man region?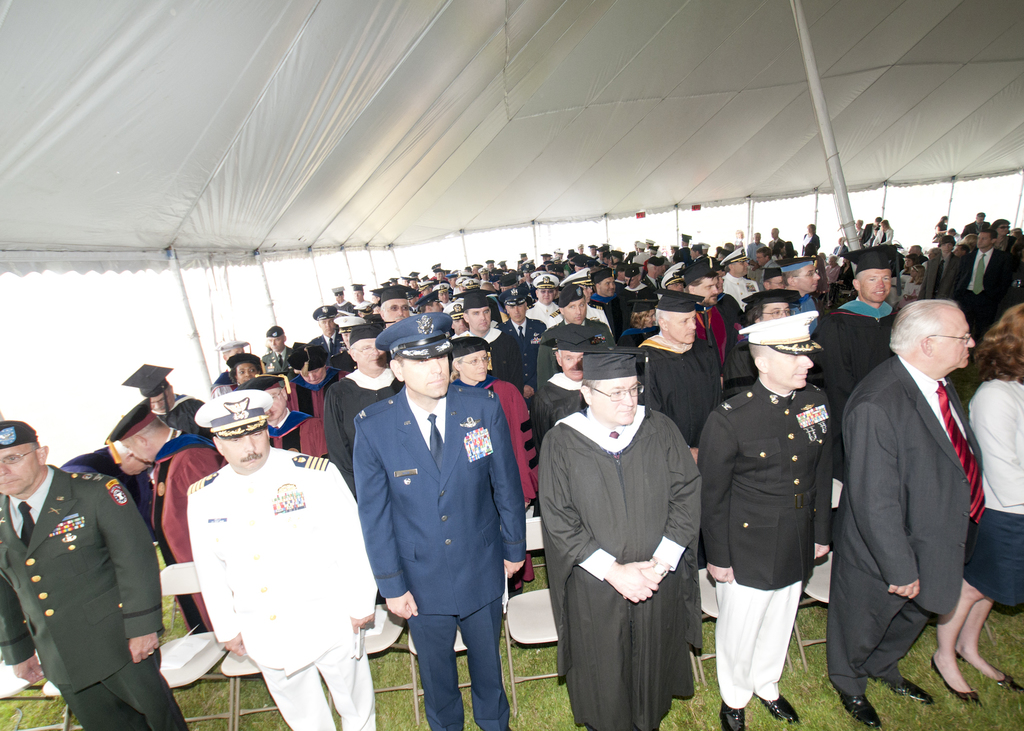
(left=717, top=249, right=761, bottom=314)
